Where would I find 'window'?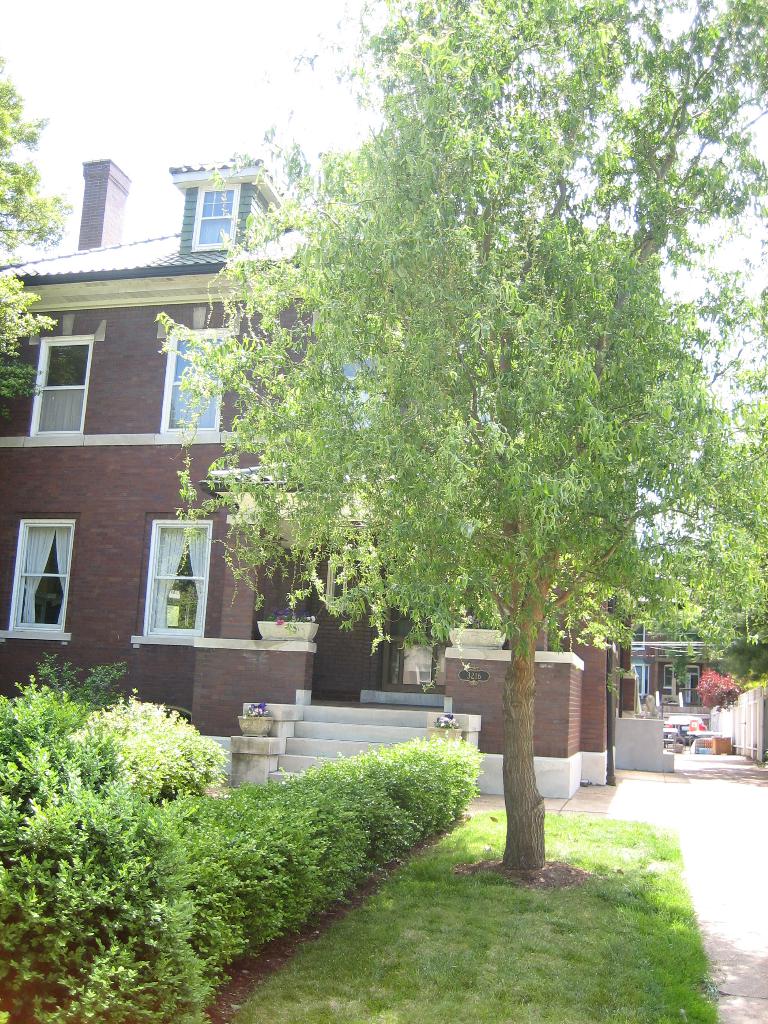
At x1=625, y1=666, x2=652, y2=692.
